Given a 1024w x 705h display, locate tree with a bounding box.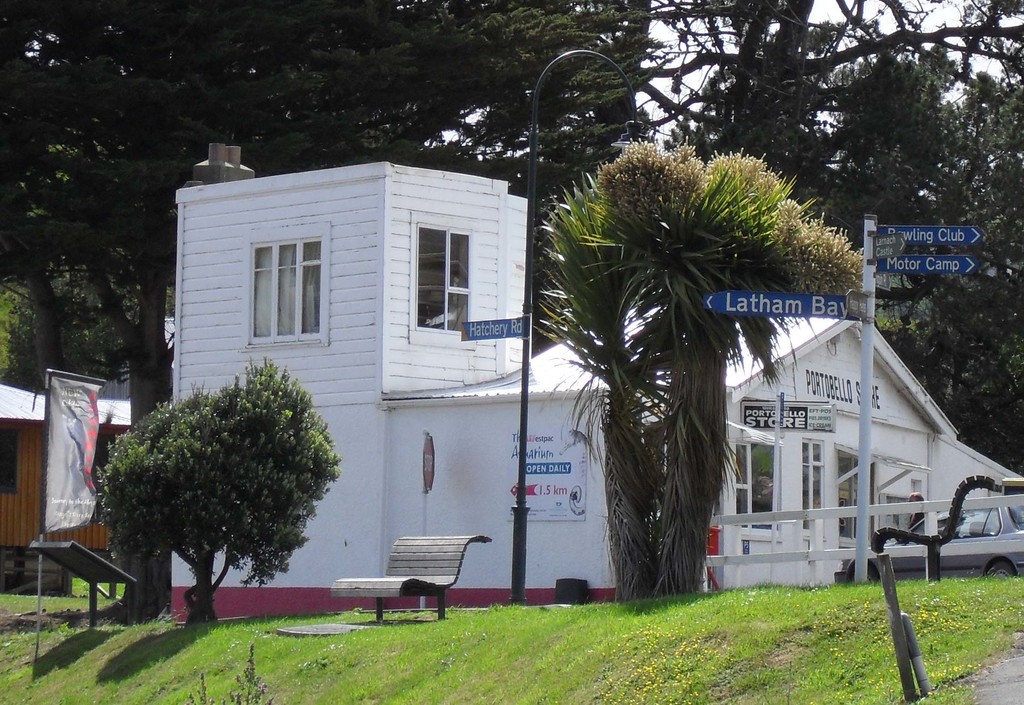
Located: <bbox>335, 0, 1023, 452</bbox>.
